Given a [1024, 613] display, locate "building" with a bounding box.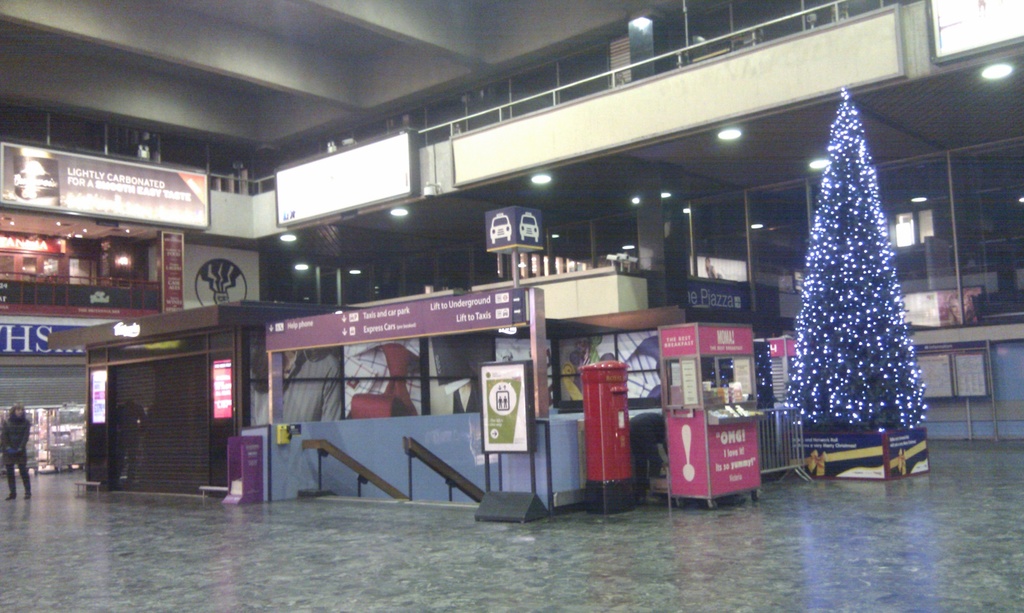
Located: region(0, 0, 1023, 429).
